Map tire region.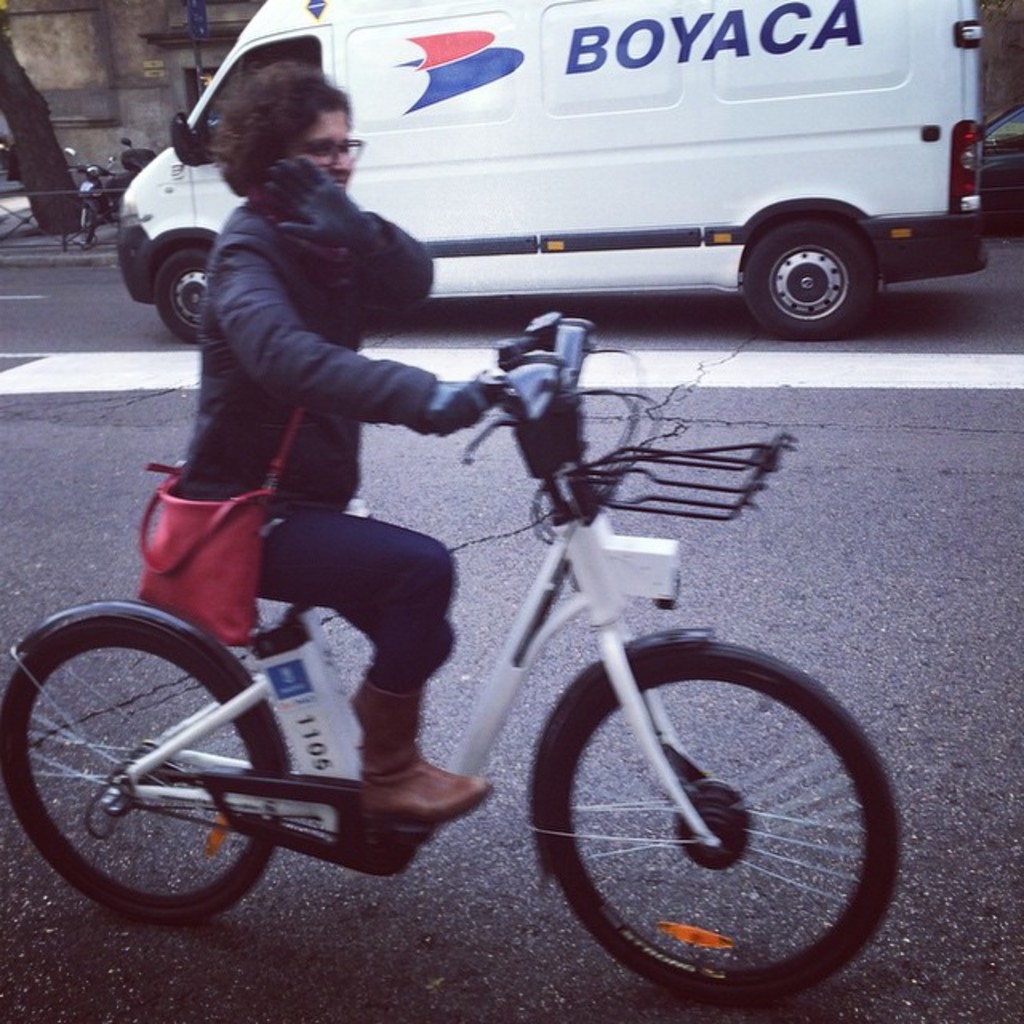
Mapped to select_region(77, 200, 99, 248).
